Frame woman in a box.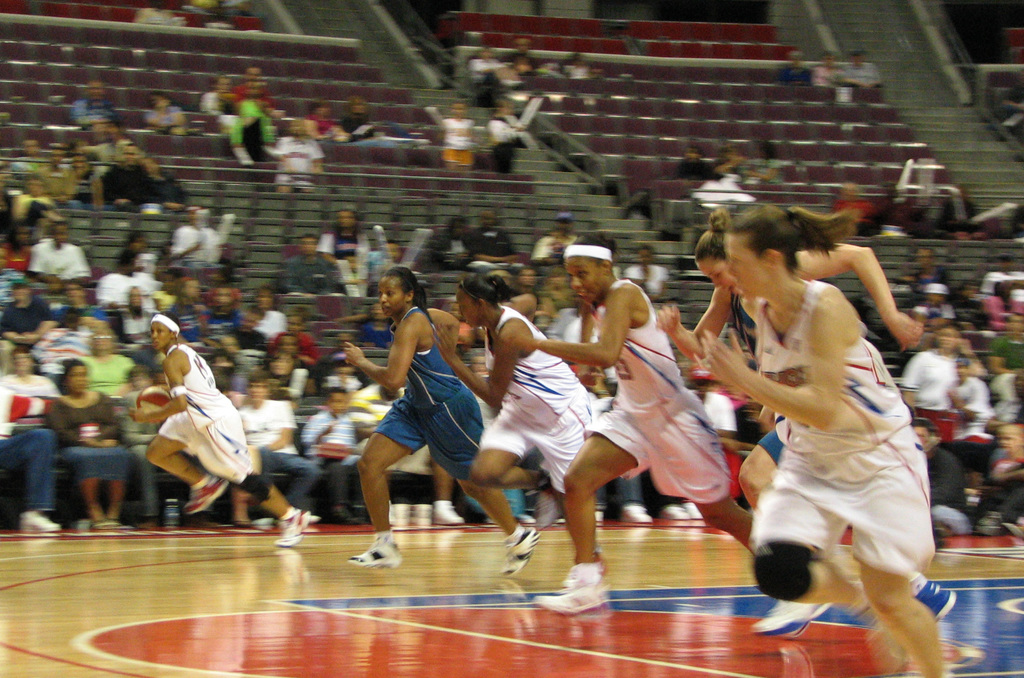
BBox(45, 356, 138, 531).
